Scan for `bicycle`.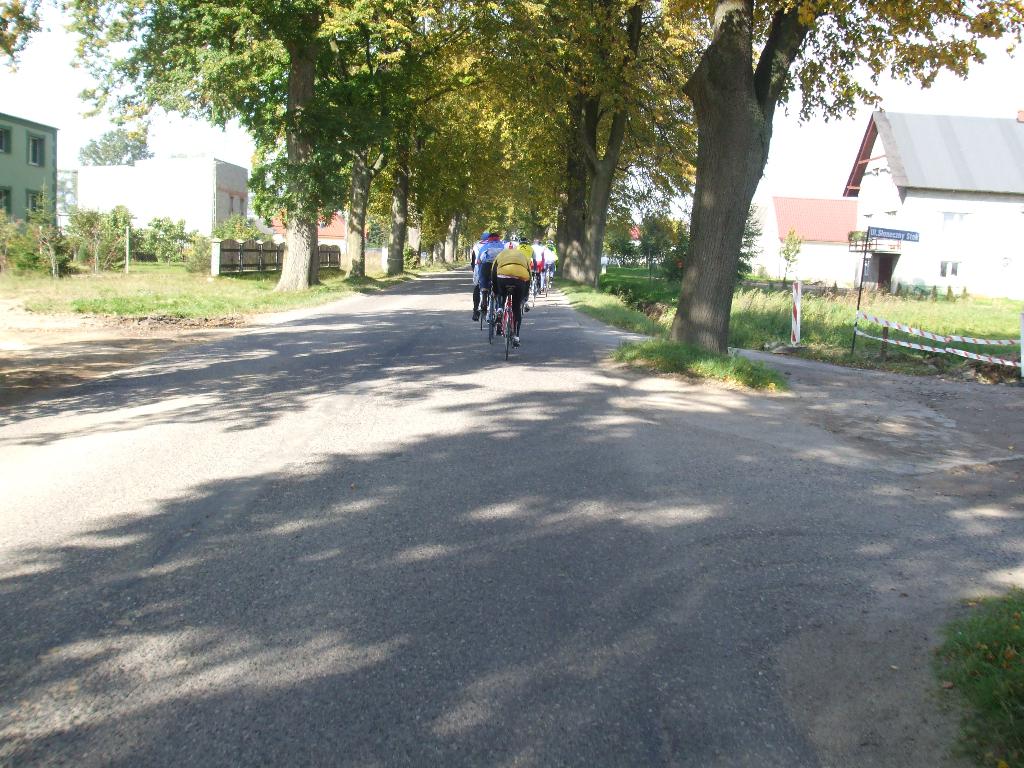
Scan result: bbox(476, 282, 492, 328).
